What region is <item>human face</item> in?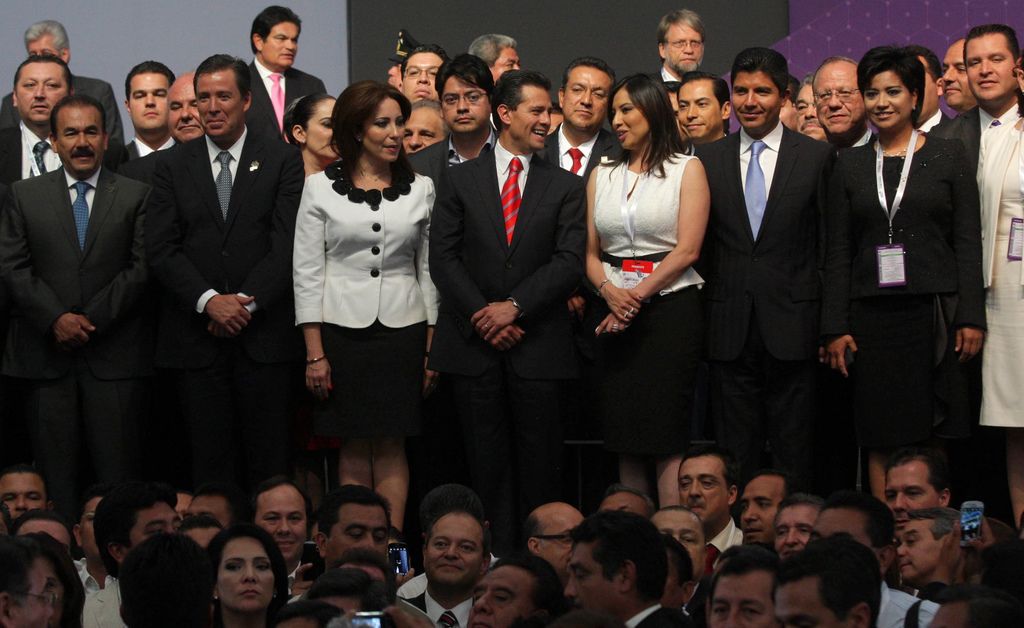
[185, 528, 220, 549].
